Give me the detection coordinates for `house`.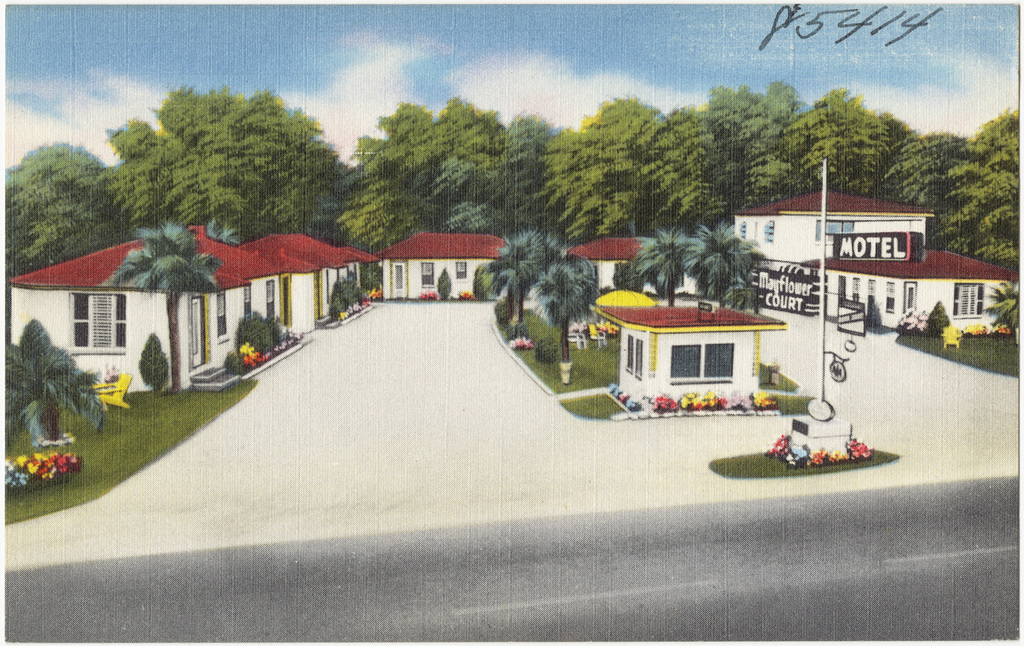
598/290/788/409.
